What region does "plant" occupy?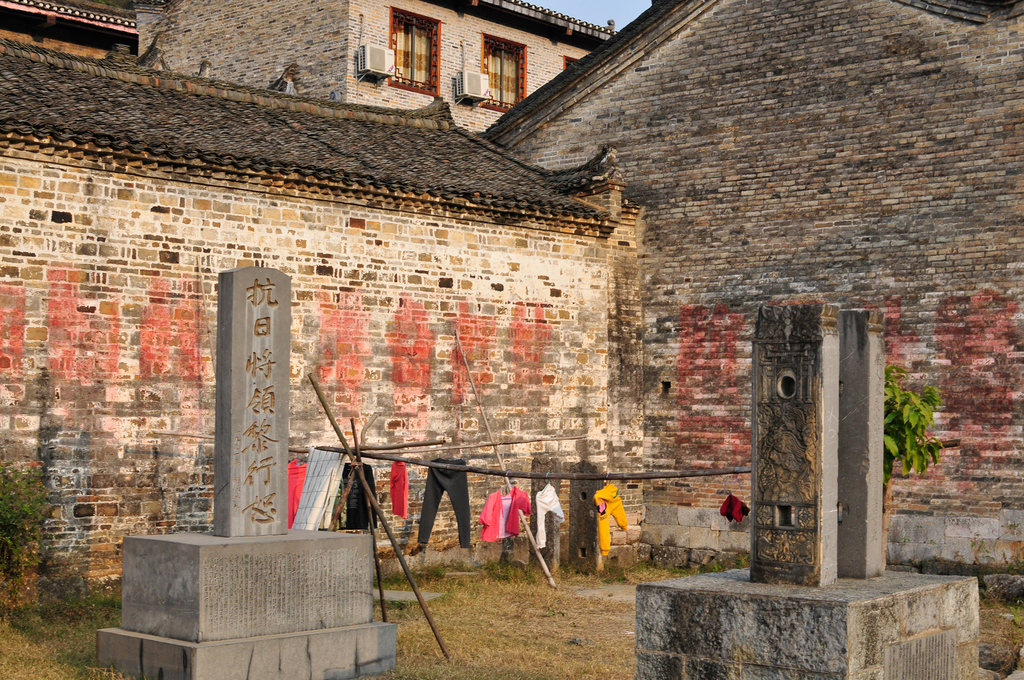
<bbox>0, 448, 65, 582</bbox>.
